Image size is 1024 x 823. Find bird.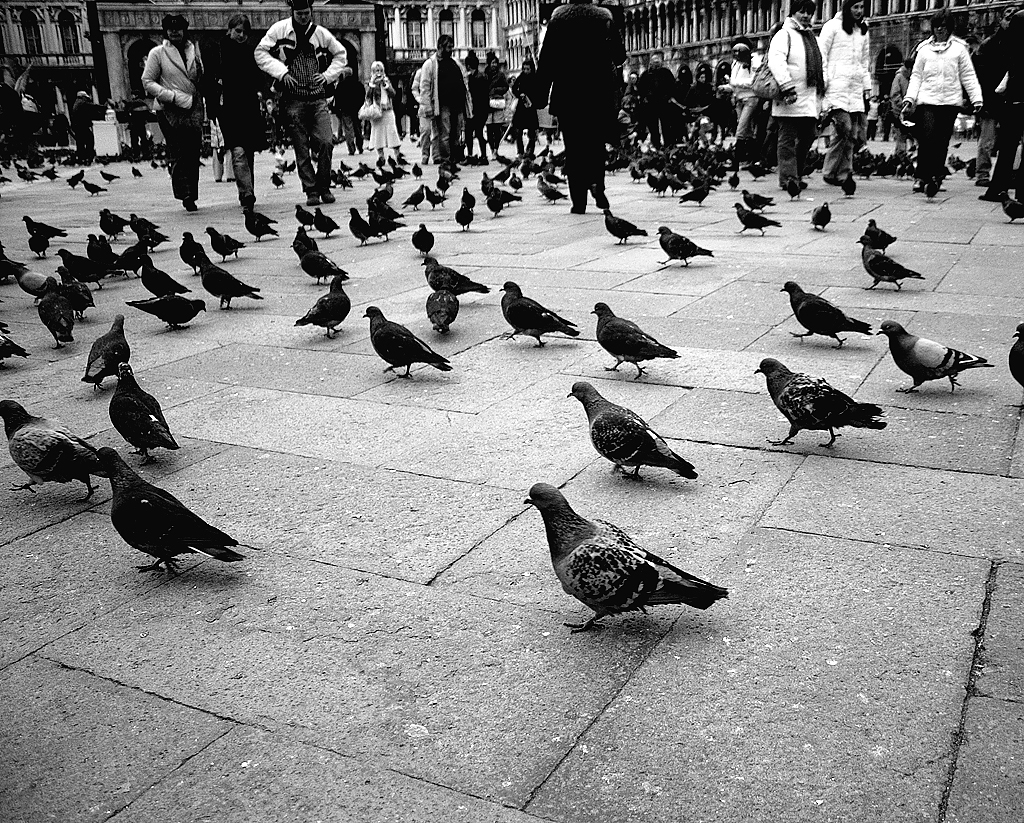
<bbox>808, 198, 831, 231</bbox>.
